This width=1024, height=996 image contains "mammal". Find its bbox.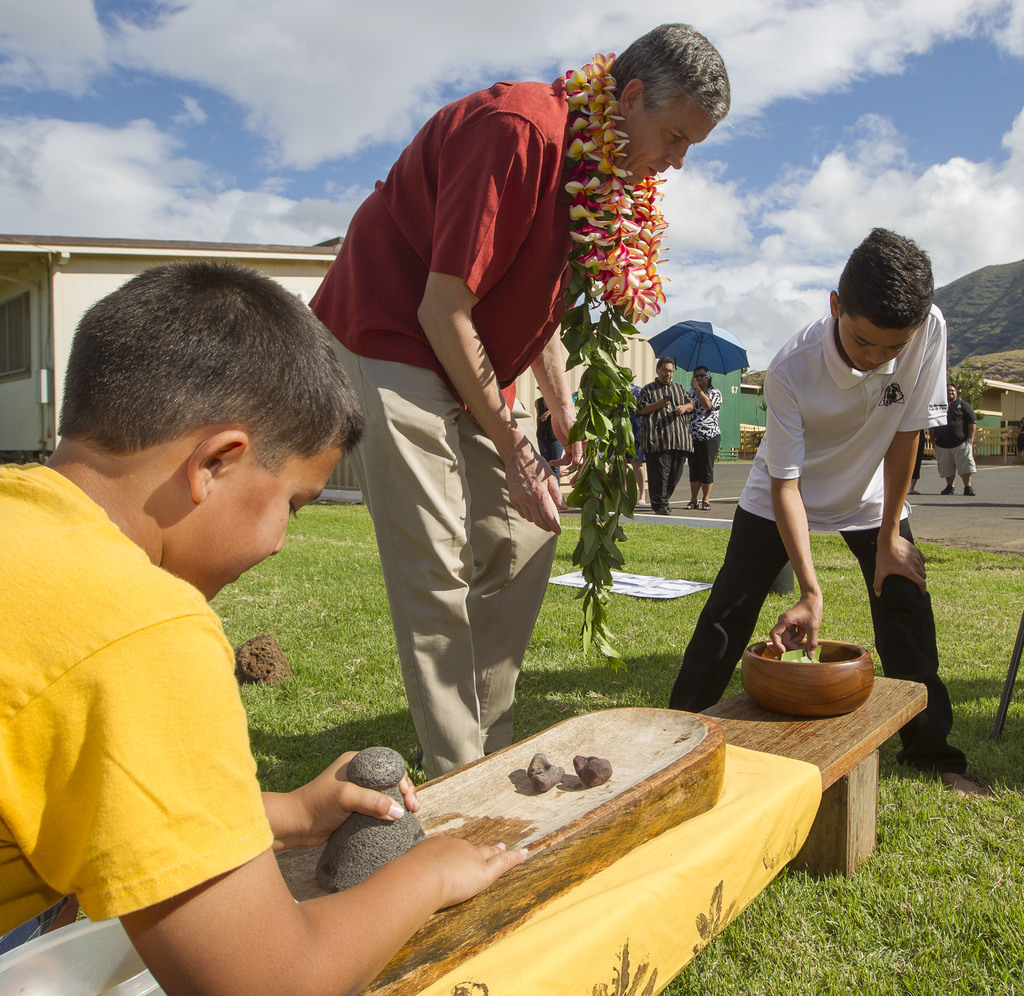
628, 368, 646, 513.
